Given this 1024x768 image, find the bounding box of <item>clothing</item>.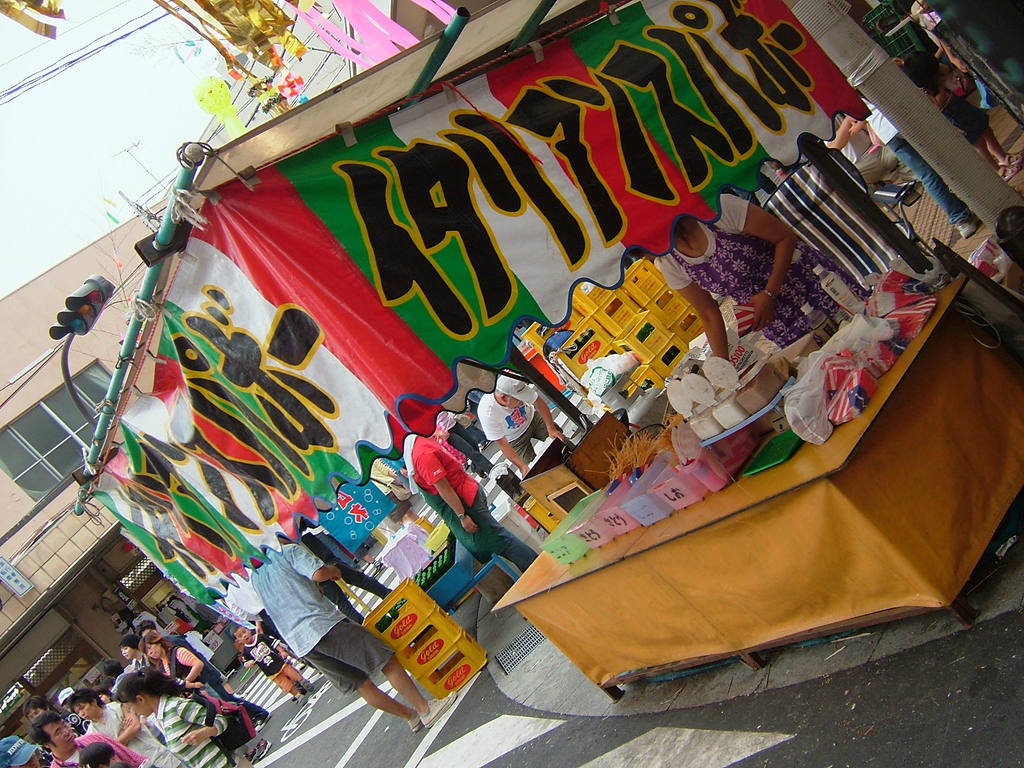
pyautogui.locateOnScreen(476, 389, 565, 467).
